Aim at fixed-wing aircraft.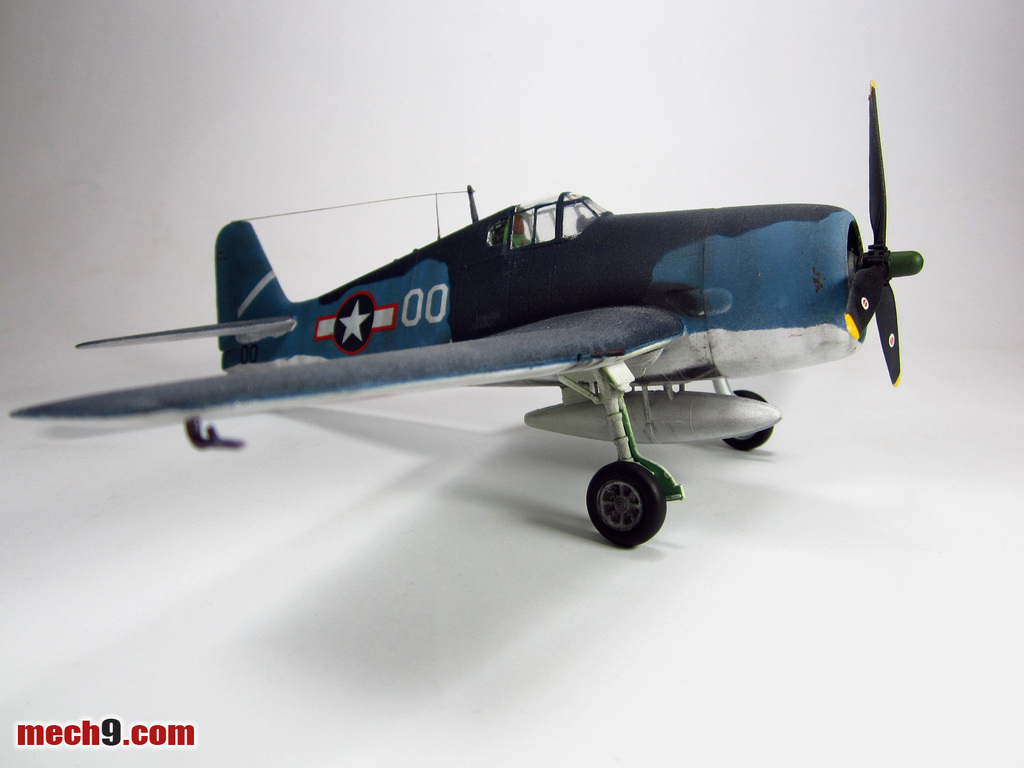
Aimed at box=[6, 79, 929, 547].
